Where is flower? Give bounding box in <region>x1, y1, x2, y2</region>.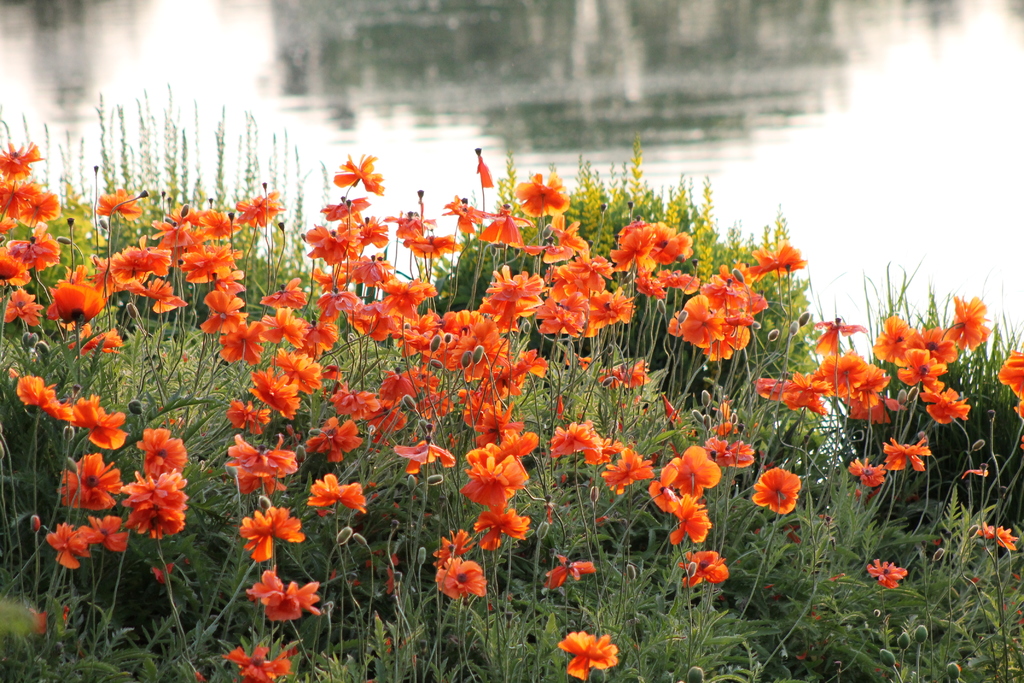
<region>388, 204, 426, 236</region>.
